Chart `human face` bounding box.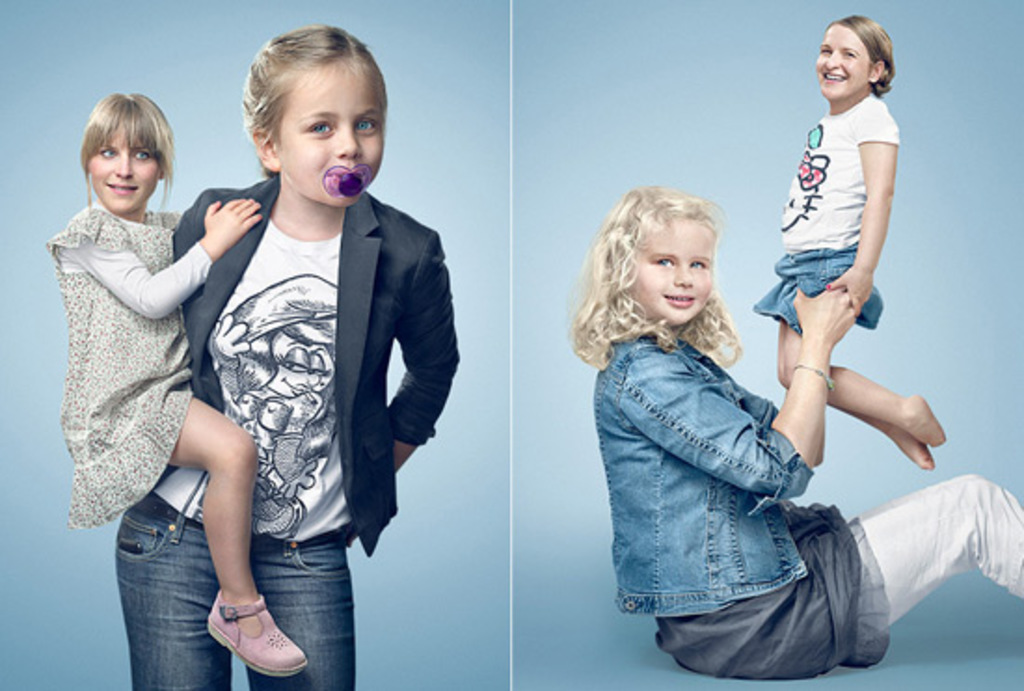
Charted: x1=631 y1=222 x2=715 y2=324.
